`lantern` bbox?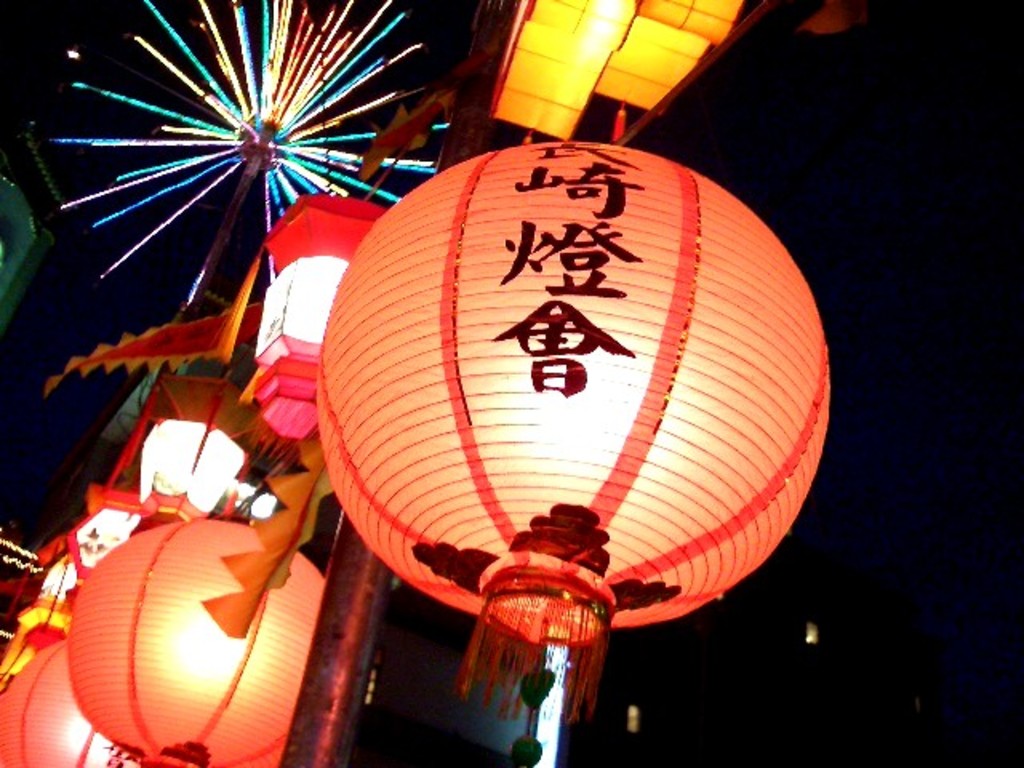
bbox=(66, 480, 154, 582)
